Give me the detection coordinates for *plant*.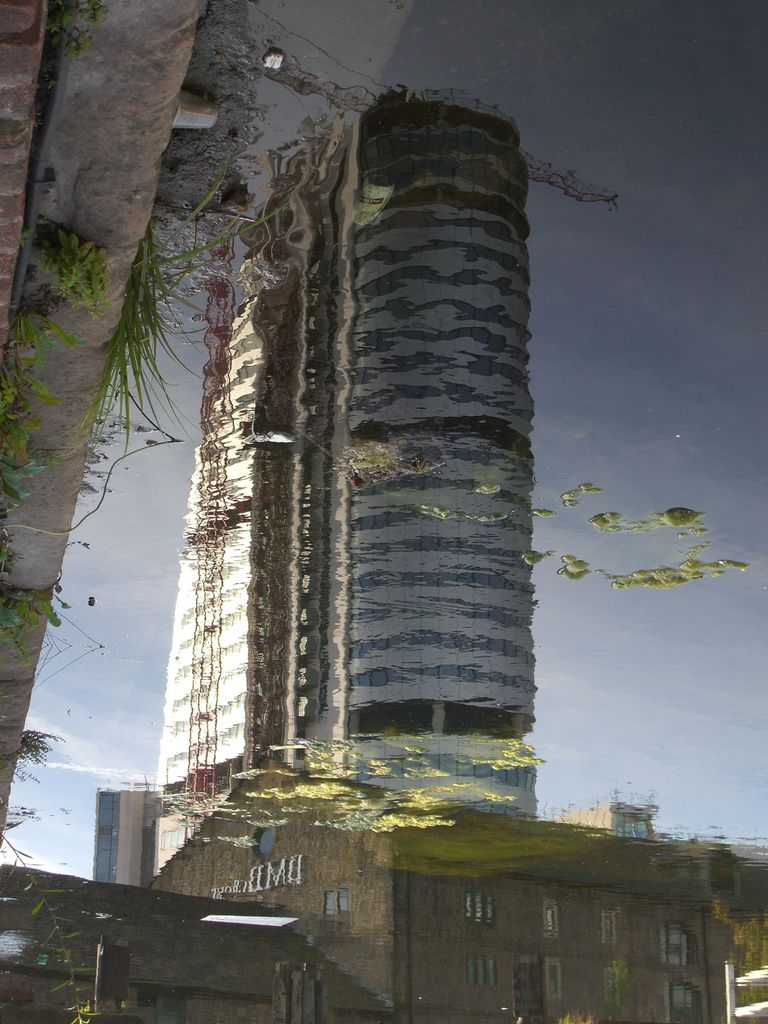
{"x1": 0, "y1": 344, "x2": 66, "y2": 424}.
